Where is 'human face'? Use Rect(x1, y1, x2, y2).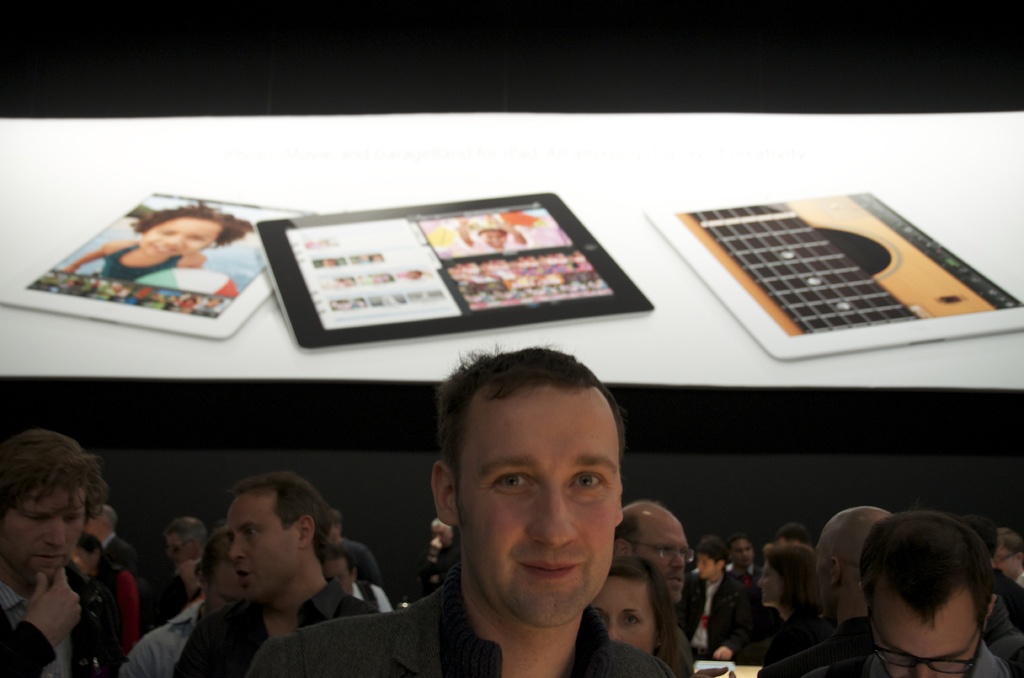
Rect(4, 488, 84, 586).
